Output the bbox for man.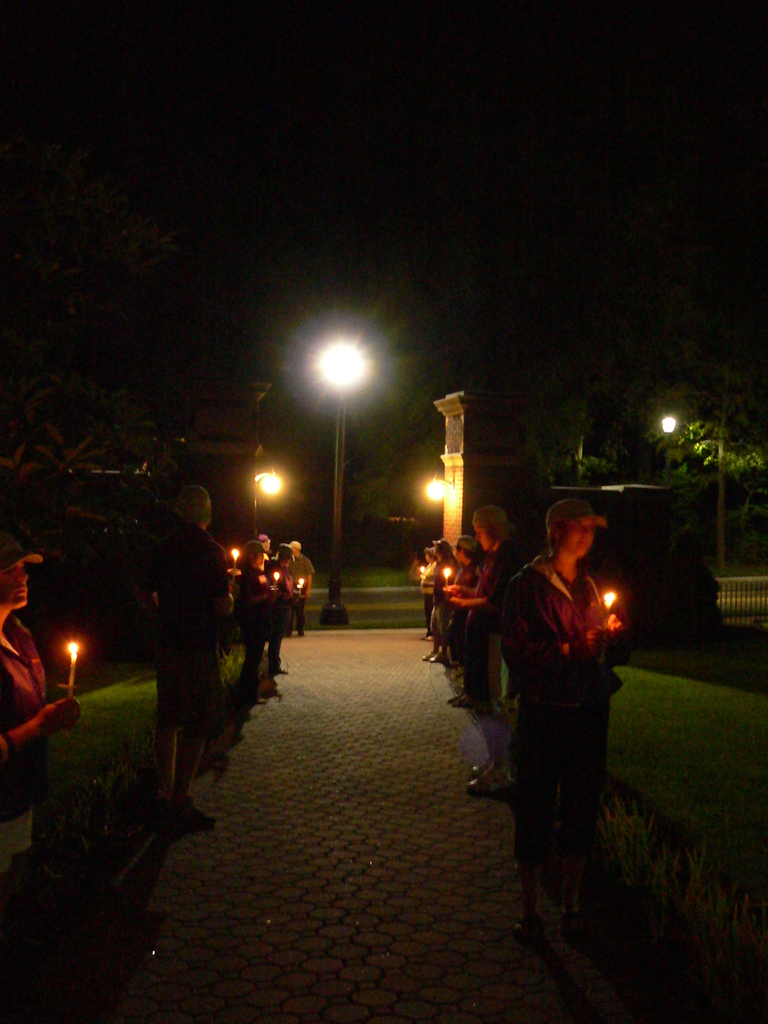
box=[440, 503, 520, 799].
